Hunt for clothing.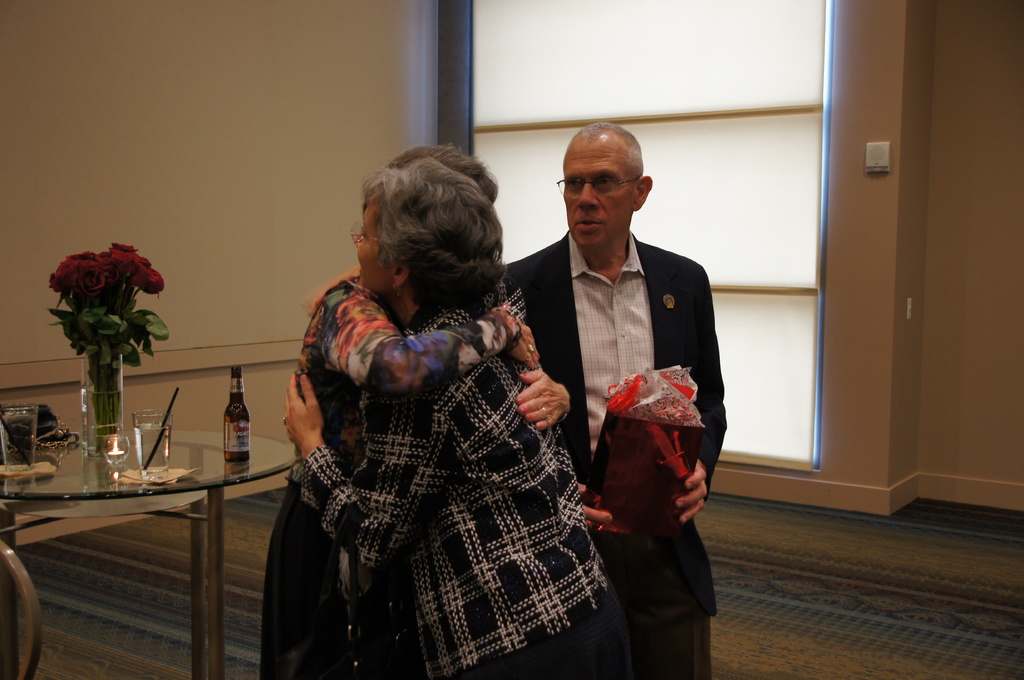
Hunted down at (497,228,730,679).
